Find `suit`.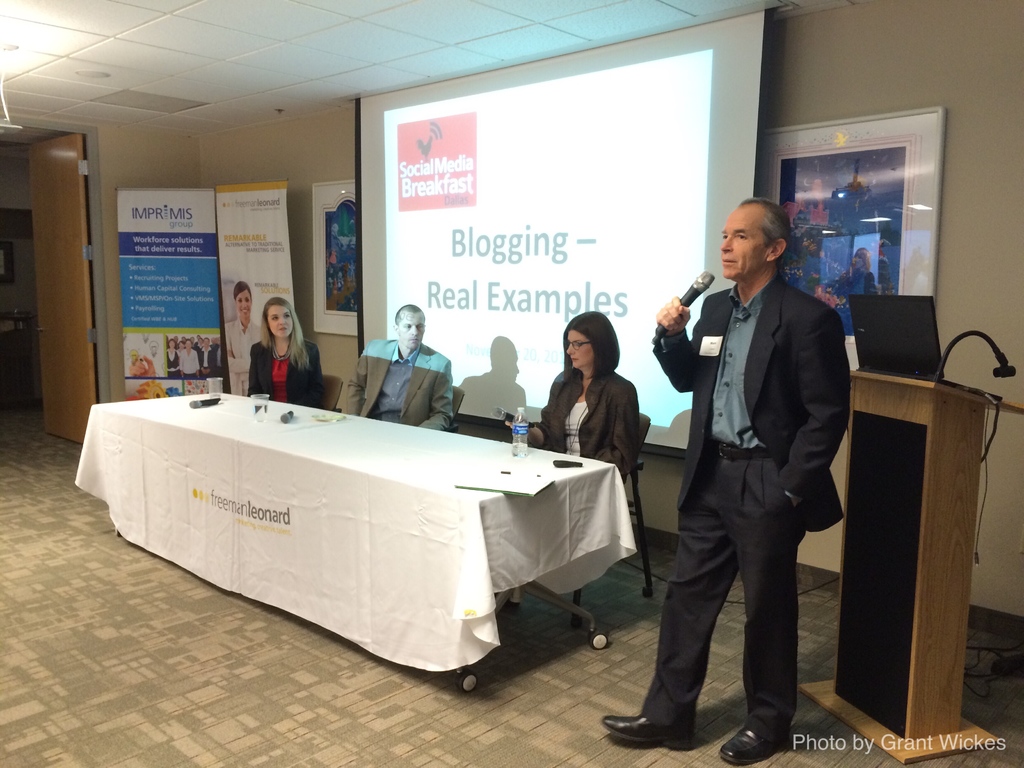
(x1=334, y1=337, x2=456, y2=436).
